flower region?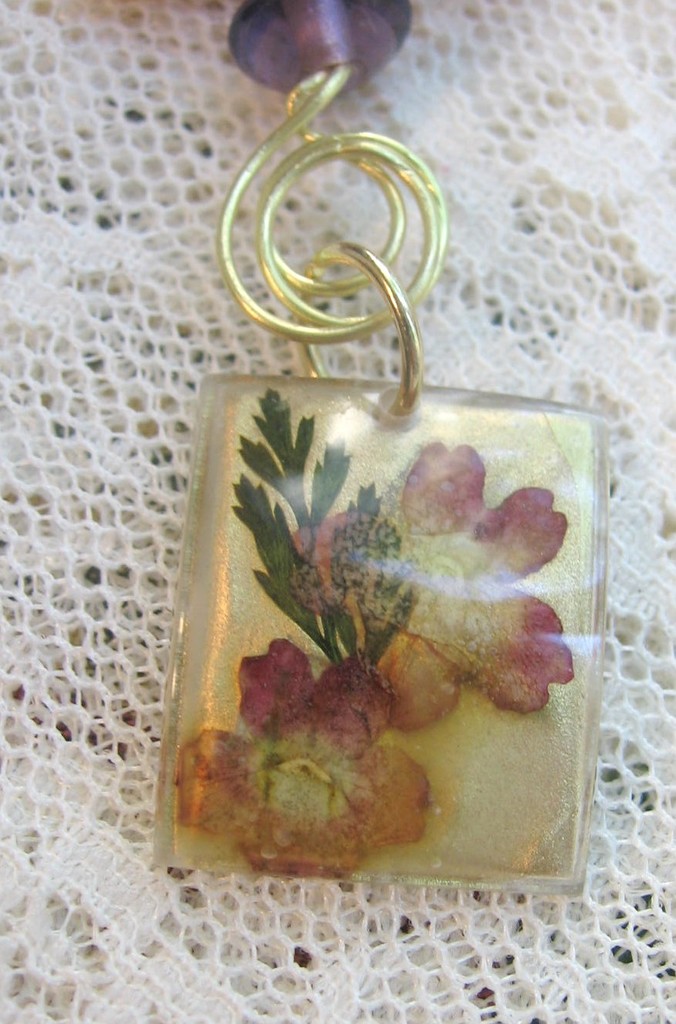
168:631:427:896
